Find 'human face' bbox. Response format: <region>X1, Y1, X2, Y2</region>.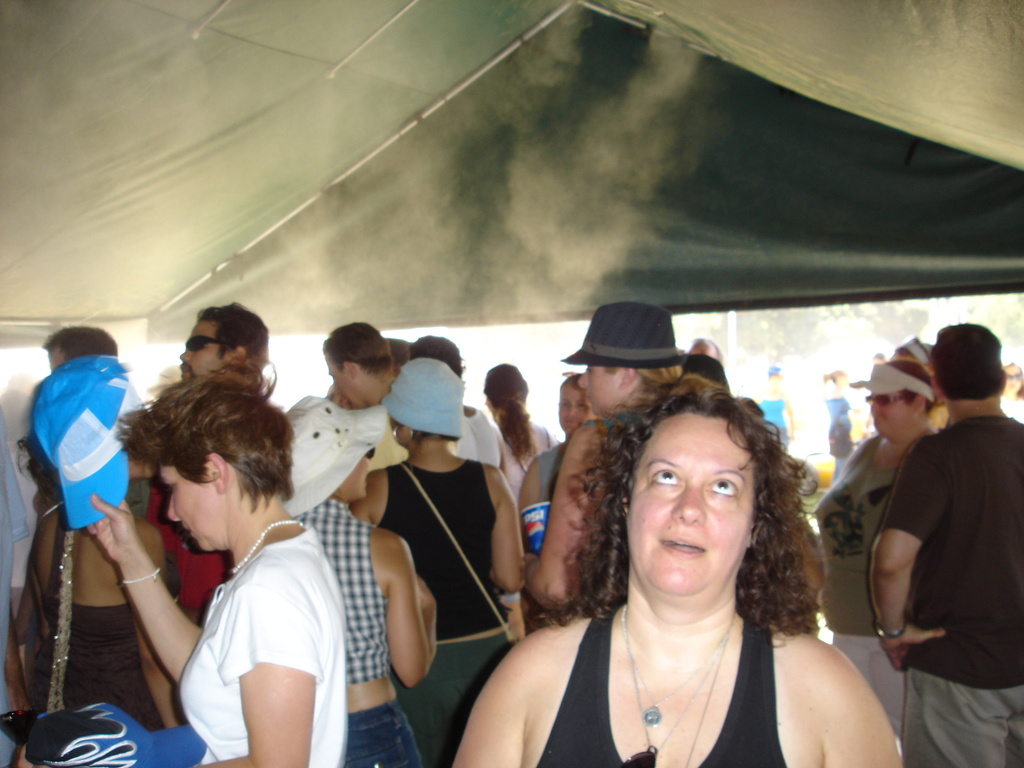
<region>1005, 365, 1023, 396</region>.
